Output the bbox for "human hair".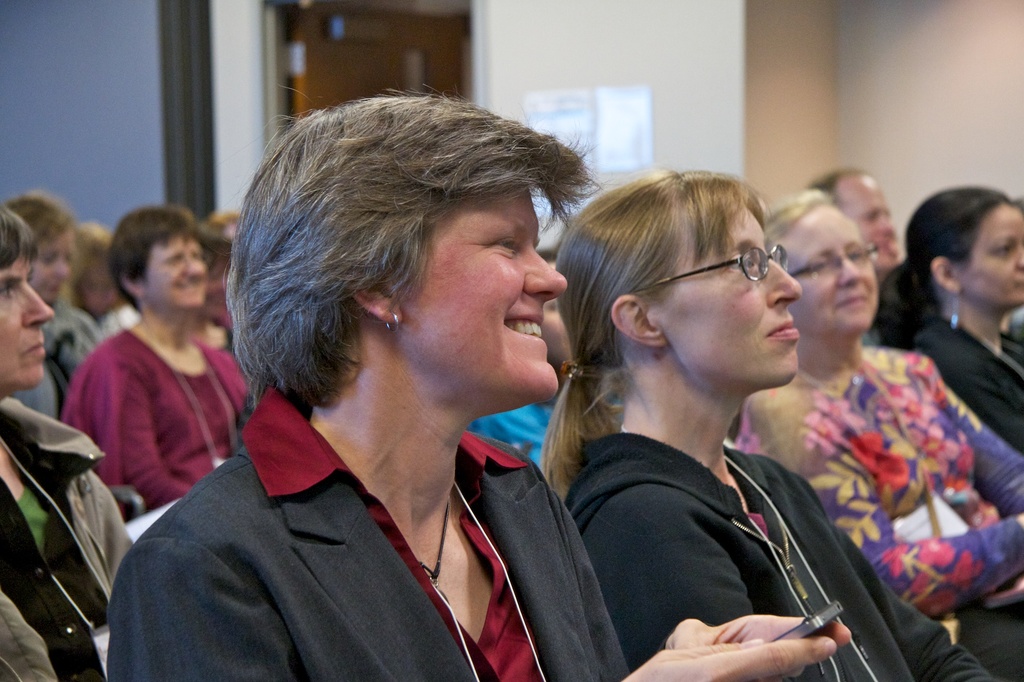
Rect(66, 221, 116, 311).
